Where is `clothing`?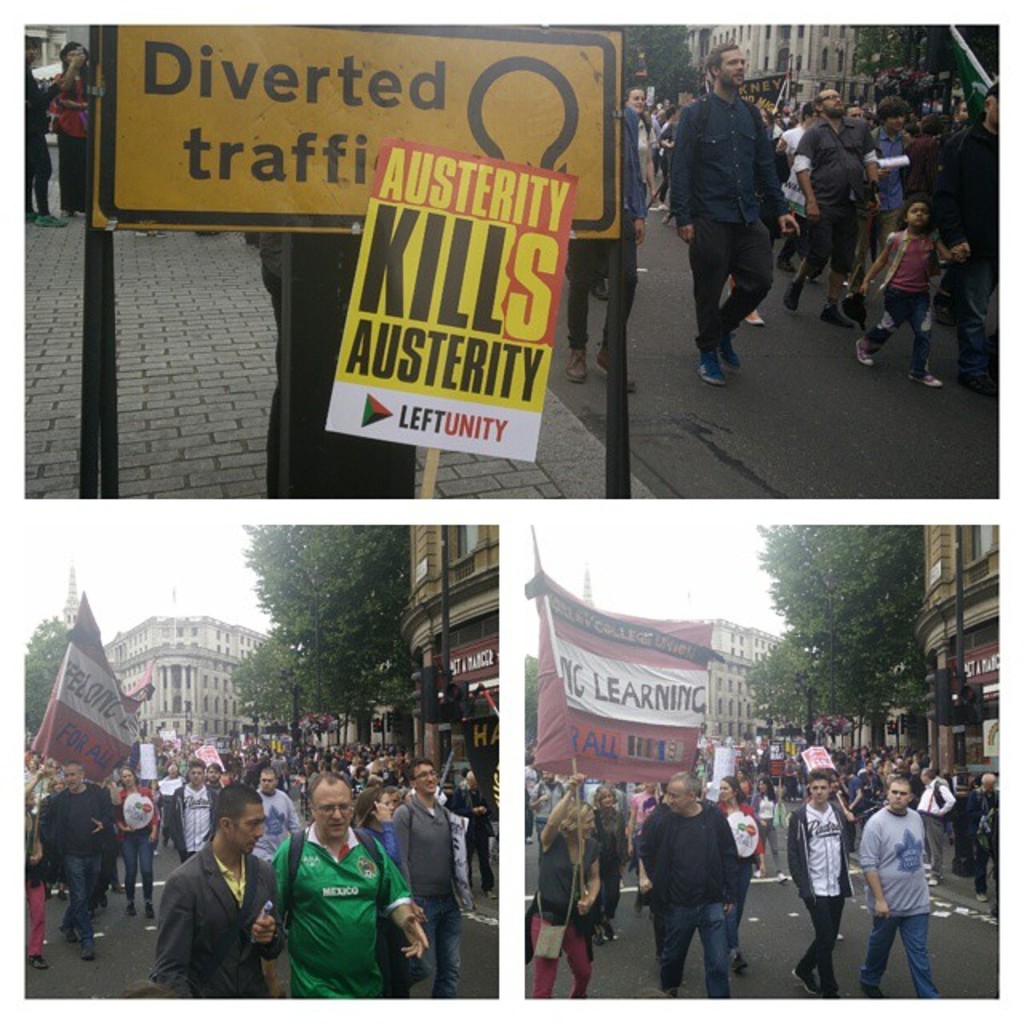
pyautogui.locateOnScreen(947, 794, 984, 861).
